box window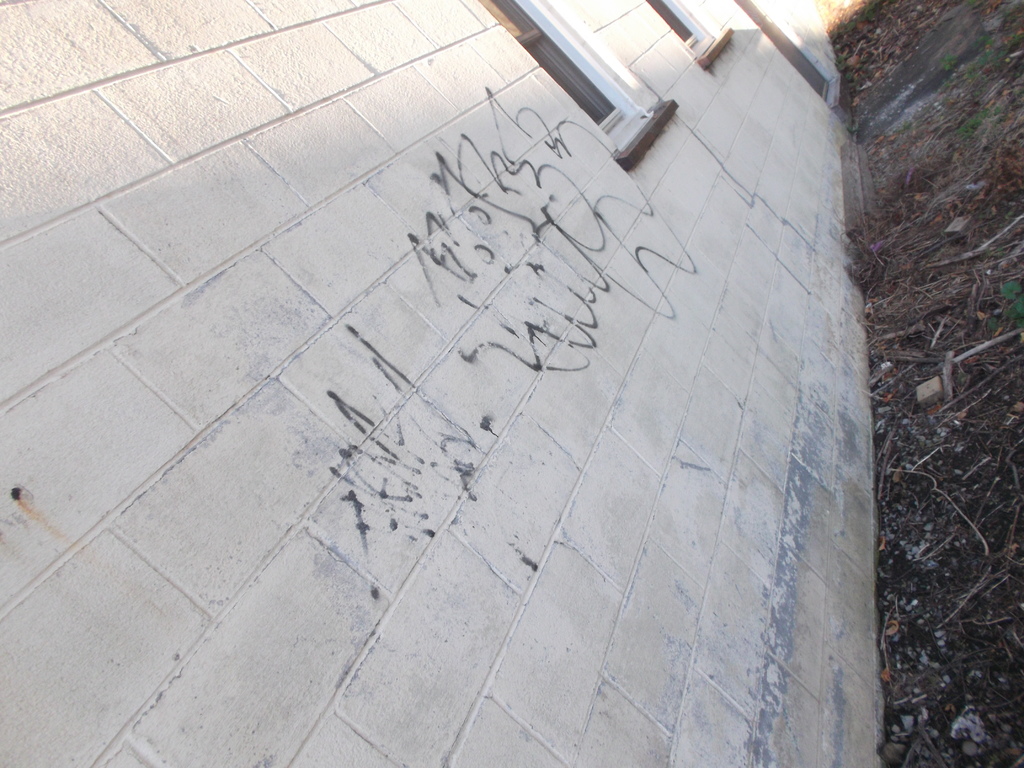
(646, 0, 733, 66)
